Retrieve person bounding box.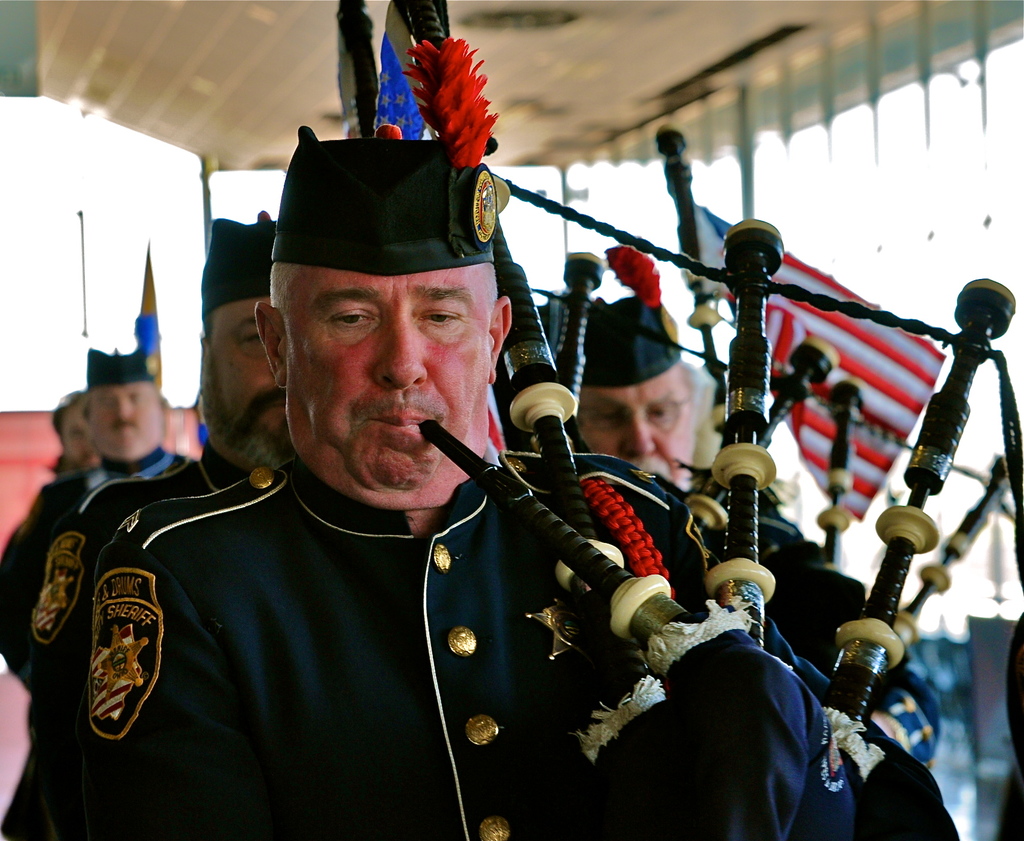
Bounding box: <region>90, 0, 965, 840</region>.
